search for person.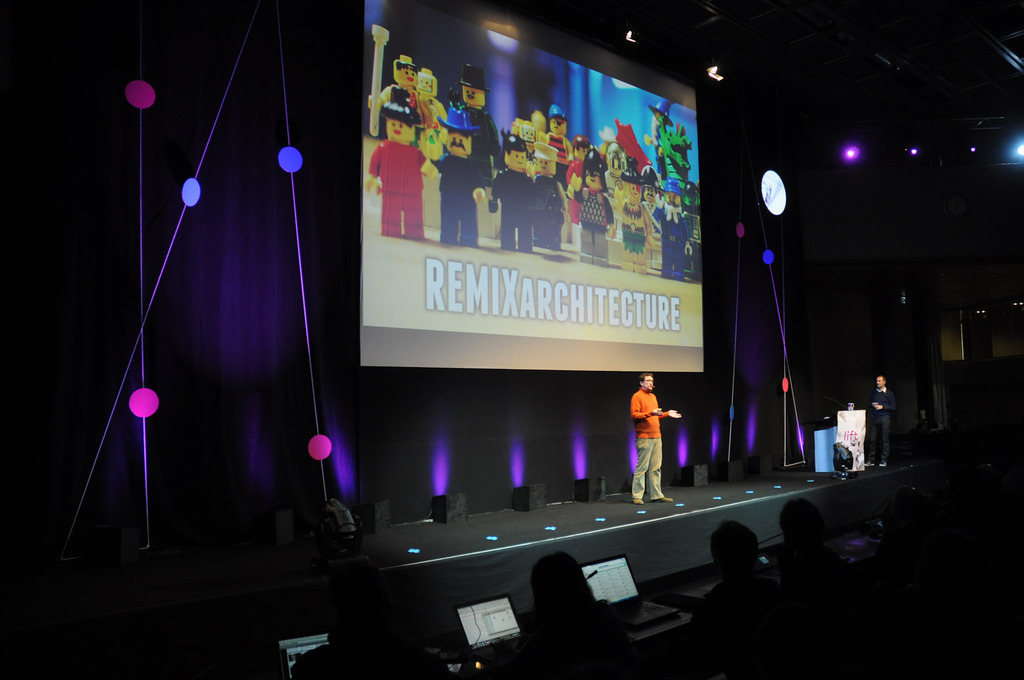
Found at BBox(865, 372, 900, 470).
